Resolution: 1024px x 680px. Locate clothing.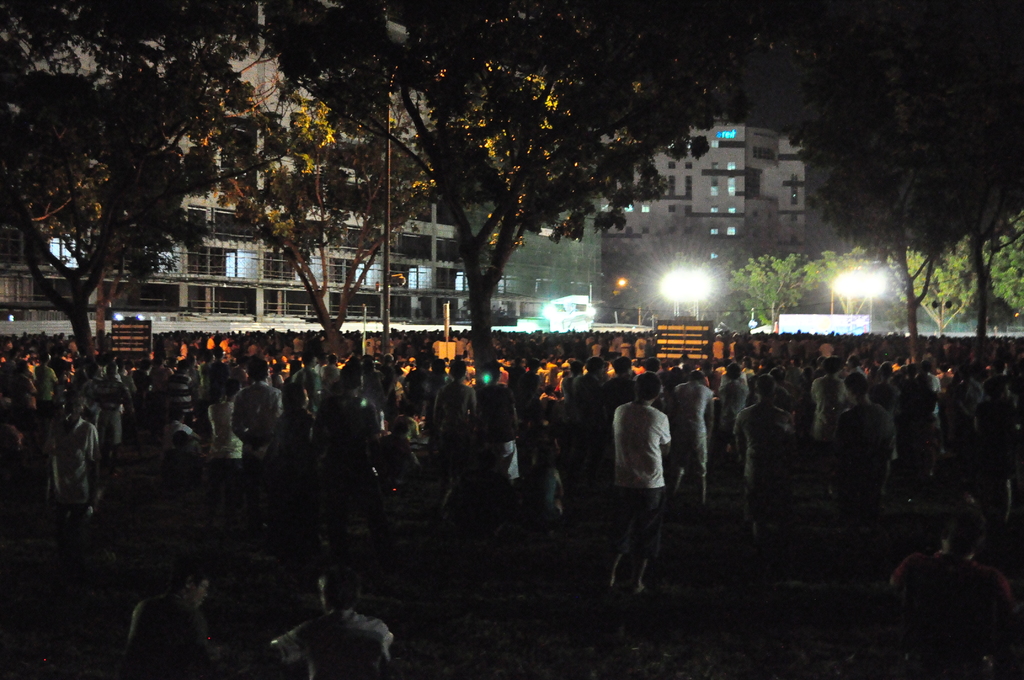
Rect(806, 371, 855, 444).
